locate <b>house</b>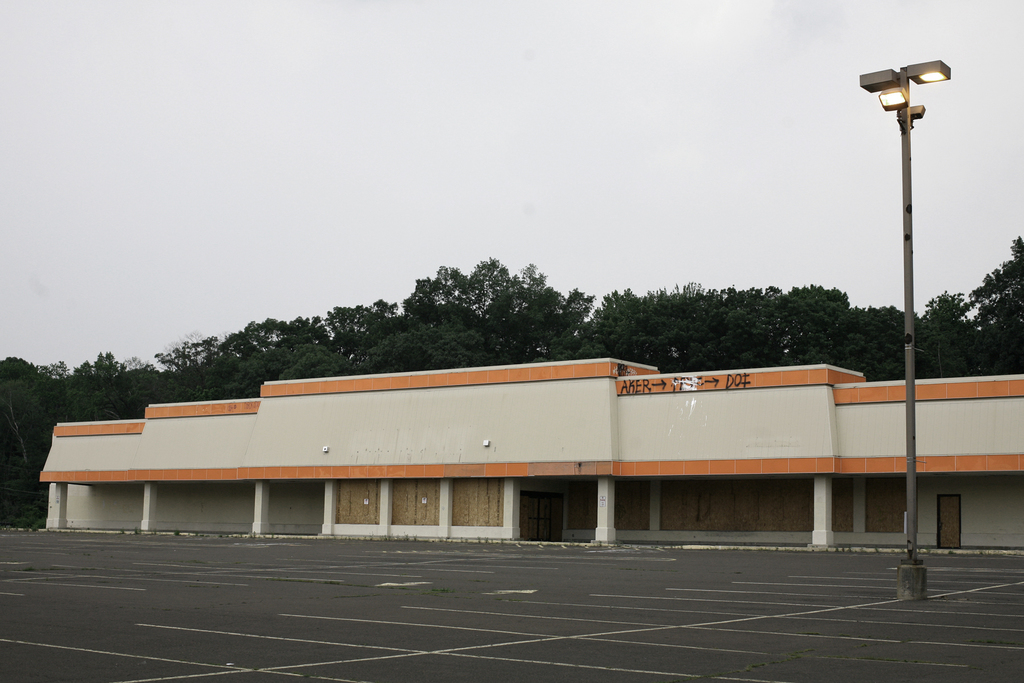
region(984, 389, 1023, 562)
